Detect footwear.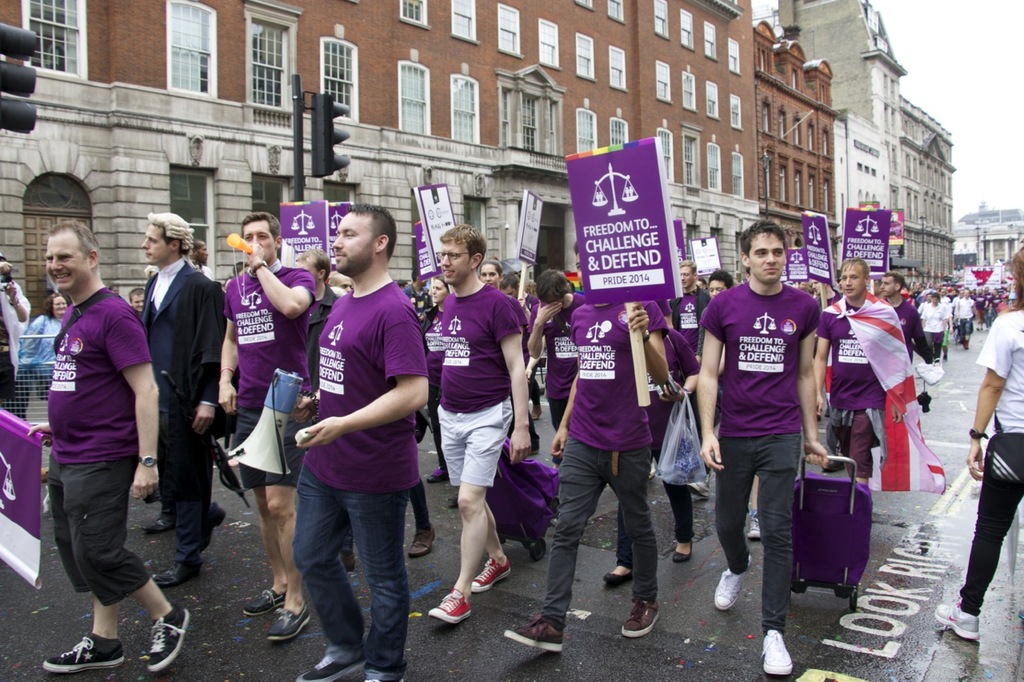
Detected at [715,548,752,609].
